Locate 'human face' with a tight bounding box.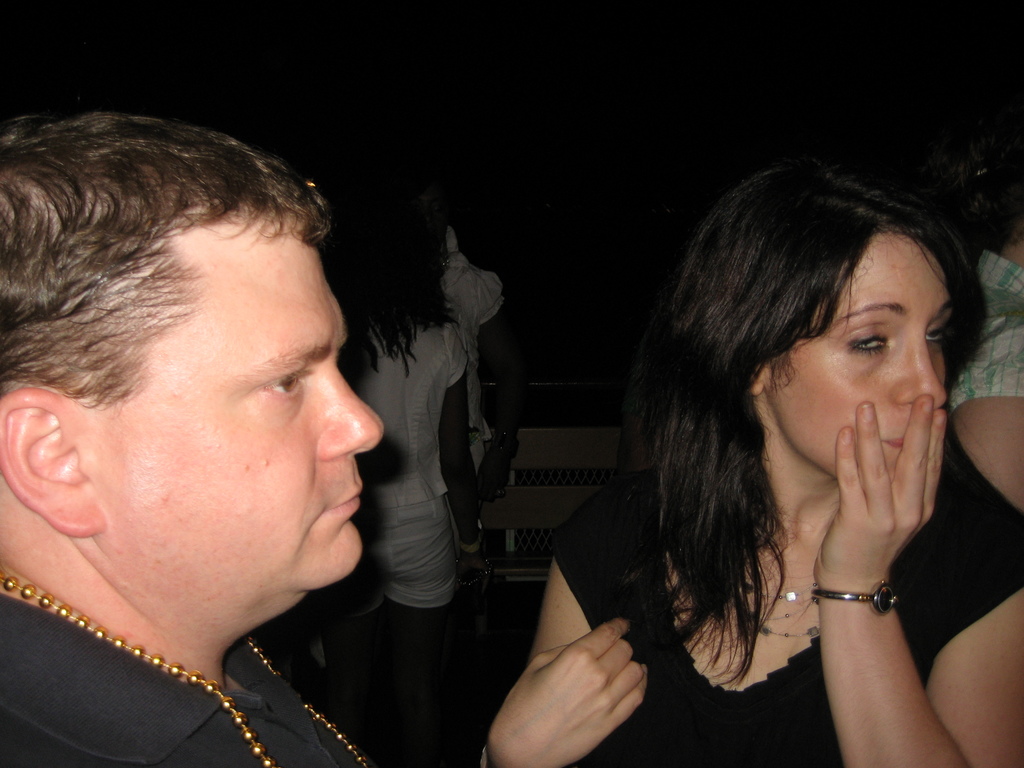
[68, 204, 386, 593].
